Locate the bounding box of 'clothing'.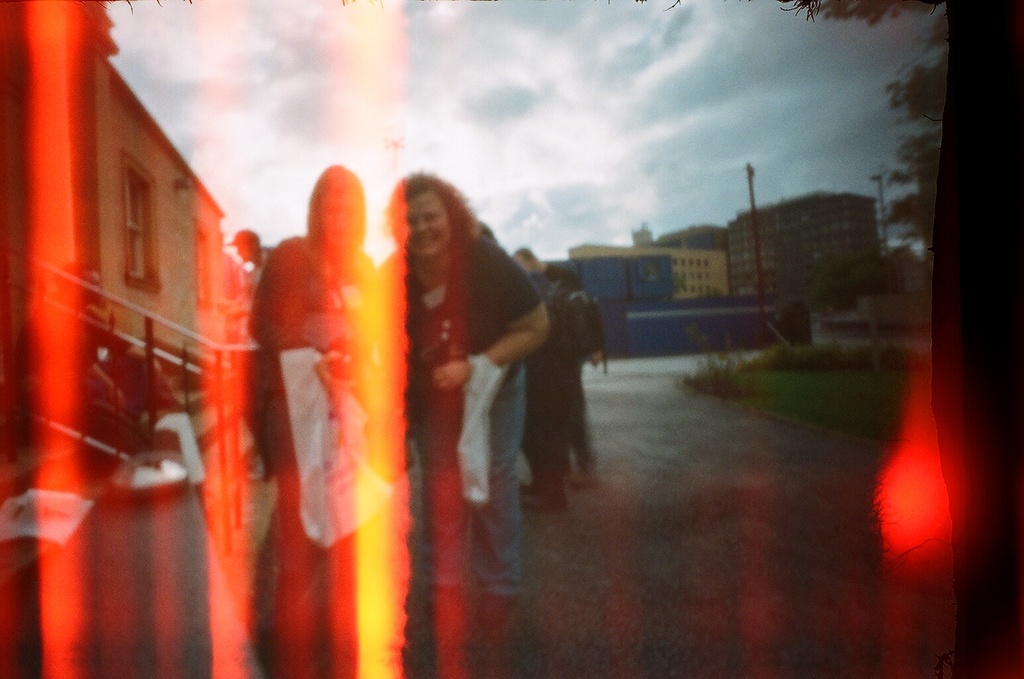
Bounding box: (x1=541, y1=262, x2=587, y2=465).
